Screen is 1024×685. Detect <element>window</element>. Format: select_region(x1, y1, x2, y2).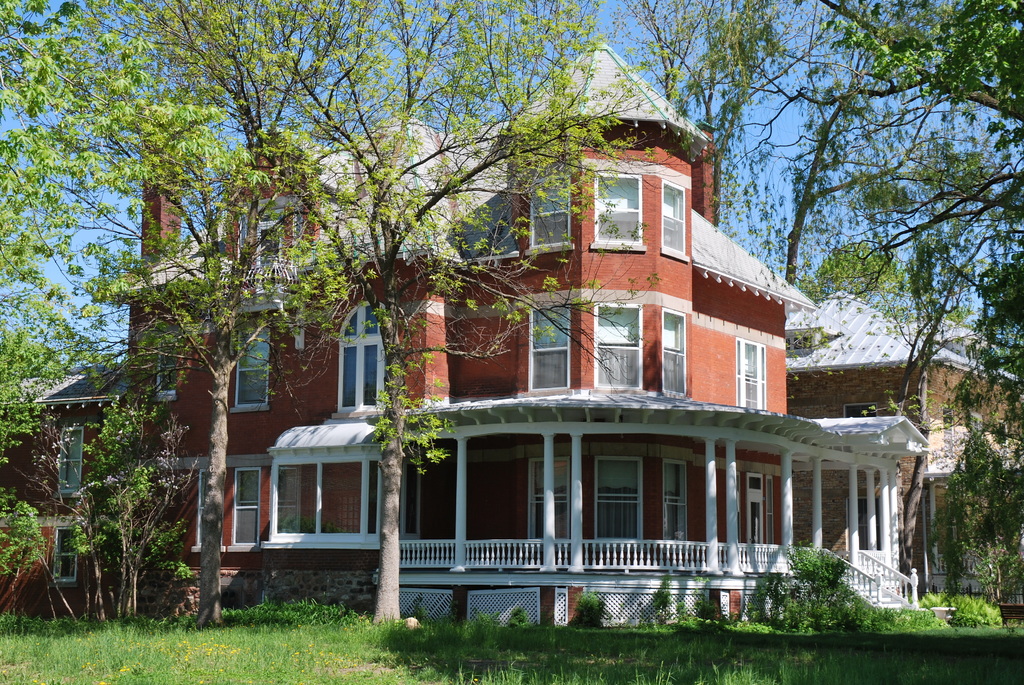
select_region(530, 457, 573, 552).
